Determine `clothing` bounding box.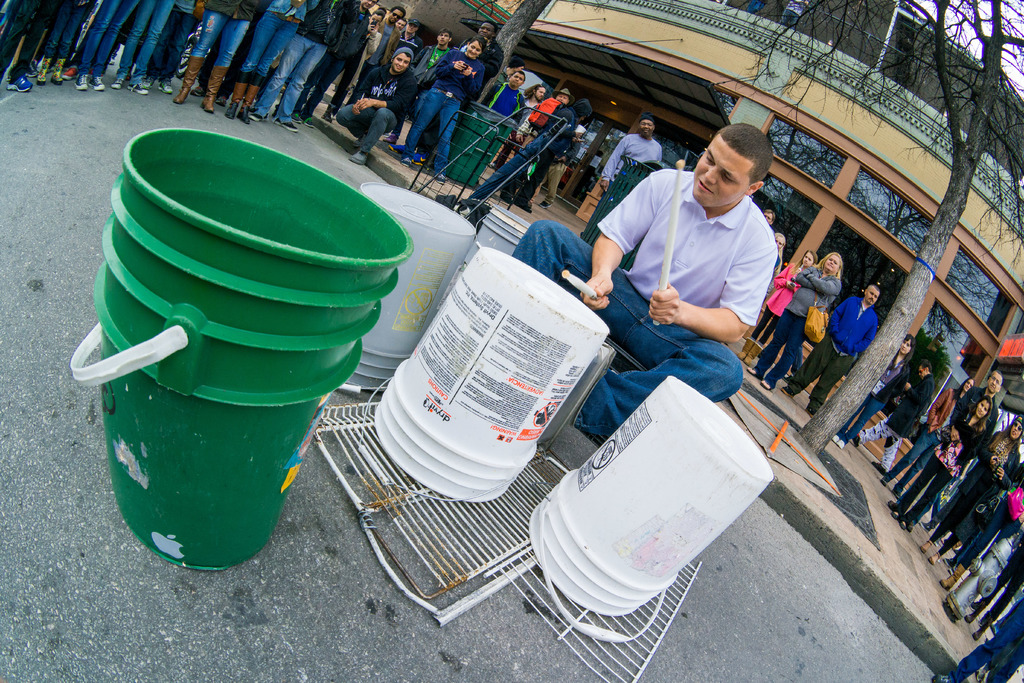
Determined: x1=233, y1=4, x2=349, y2=120.
